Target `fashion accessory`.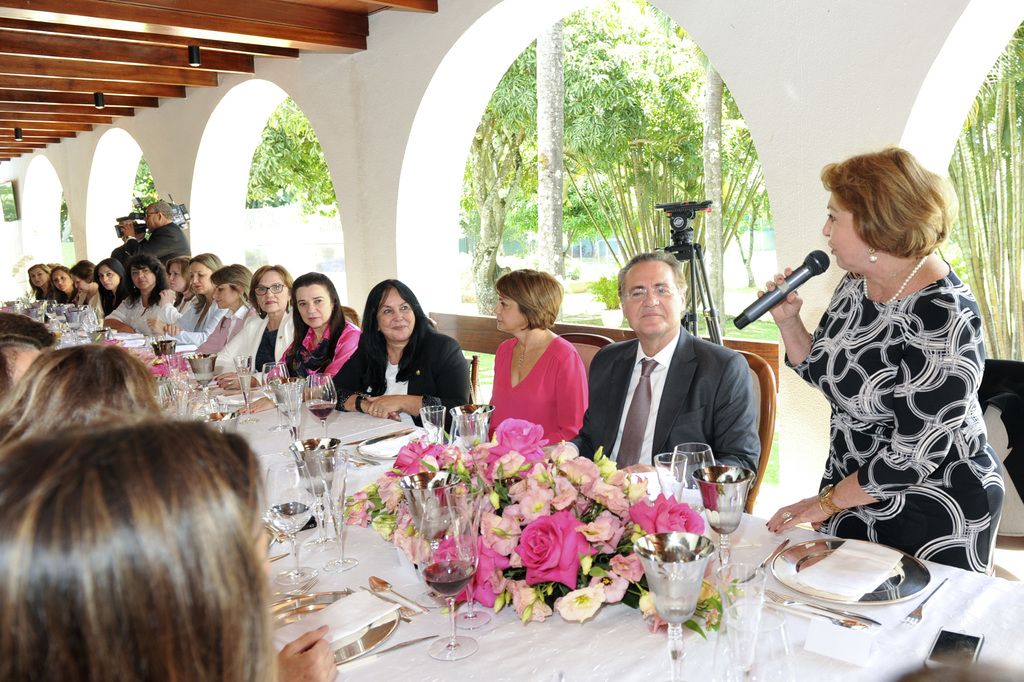
Target region: [left=289, top=299, right=290, bottom=311].
